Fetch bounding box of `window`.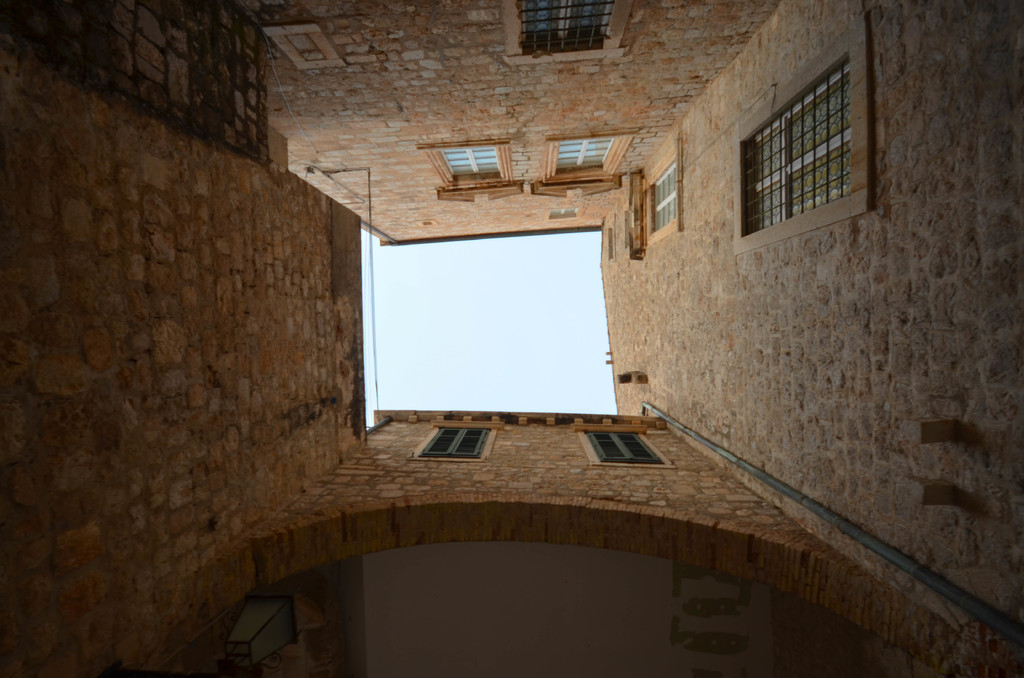
Bbox: crop(578, 430, 681, 467).
